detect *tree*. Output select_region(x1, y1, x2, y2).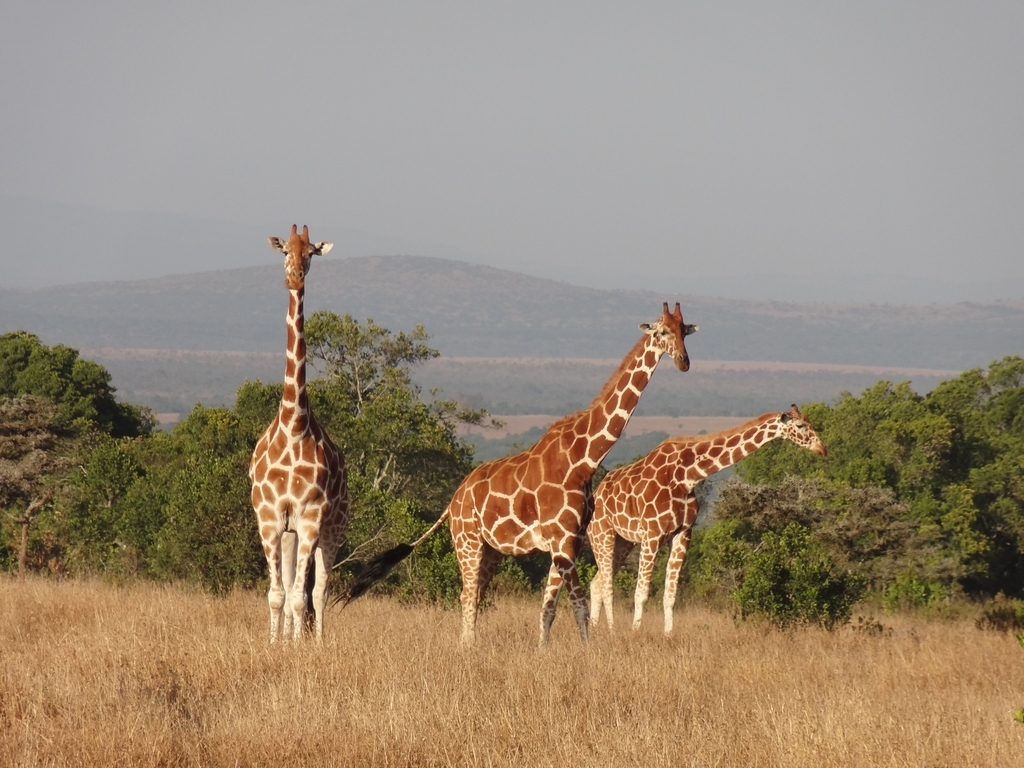
select_region(43, 427, 147, 582).
